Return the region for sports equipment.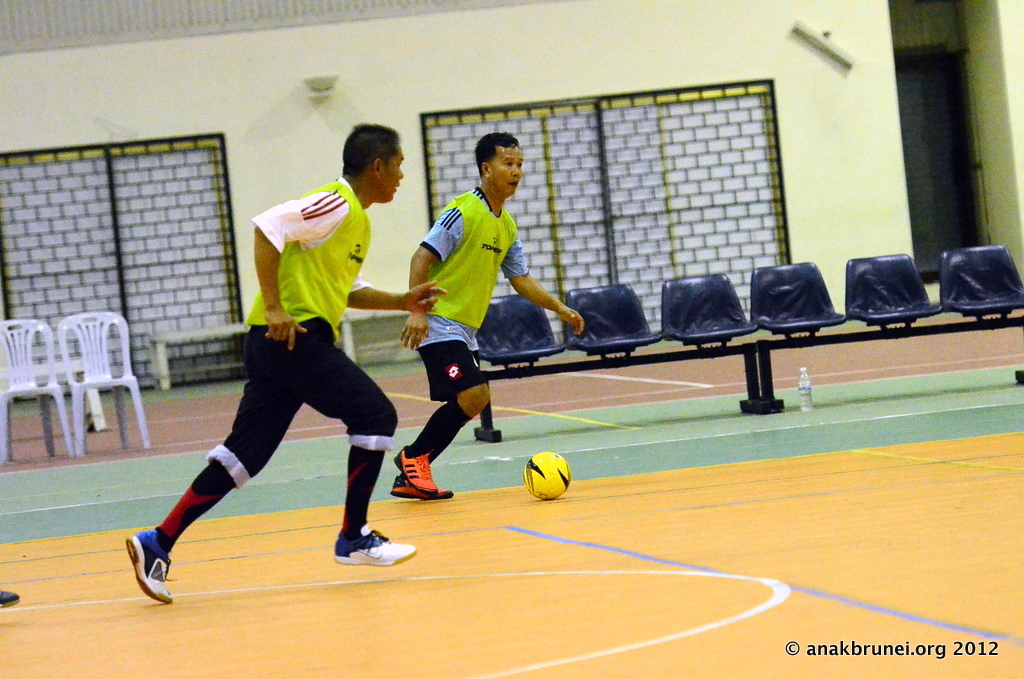
detection(519, 450, 571, 502).
